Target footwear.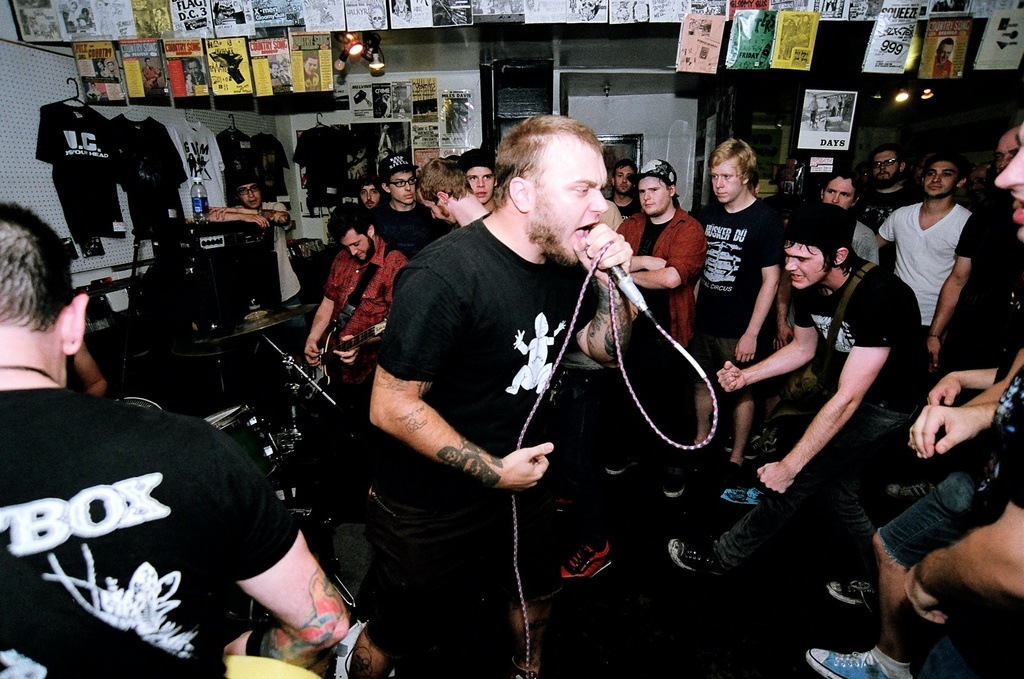
Target region: select_region(594, 463, 631, 481).
